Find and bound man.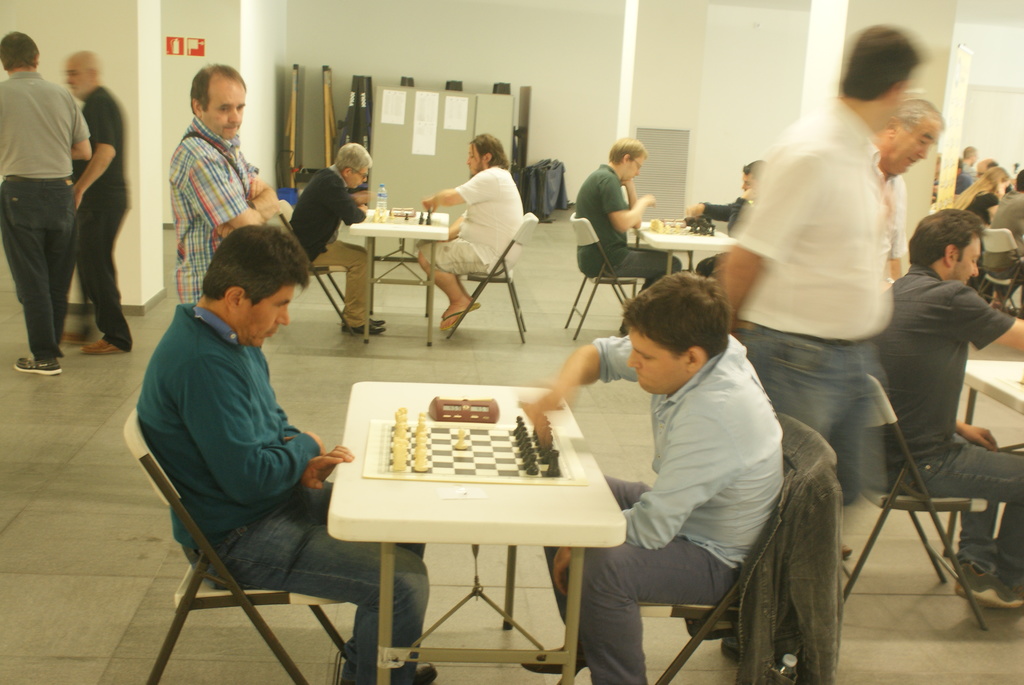
Bound: <box>871,208,1023,611</box>.
